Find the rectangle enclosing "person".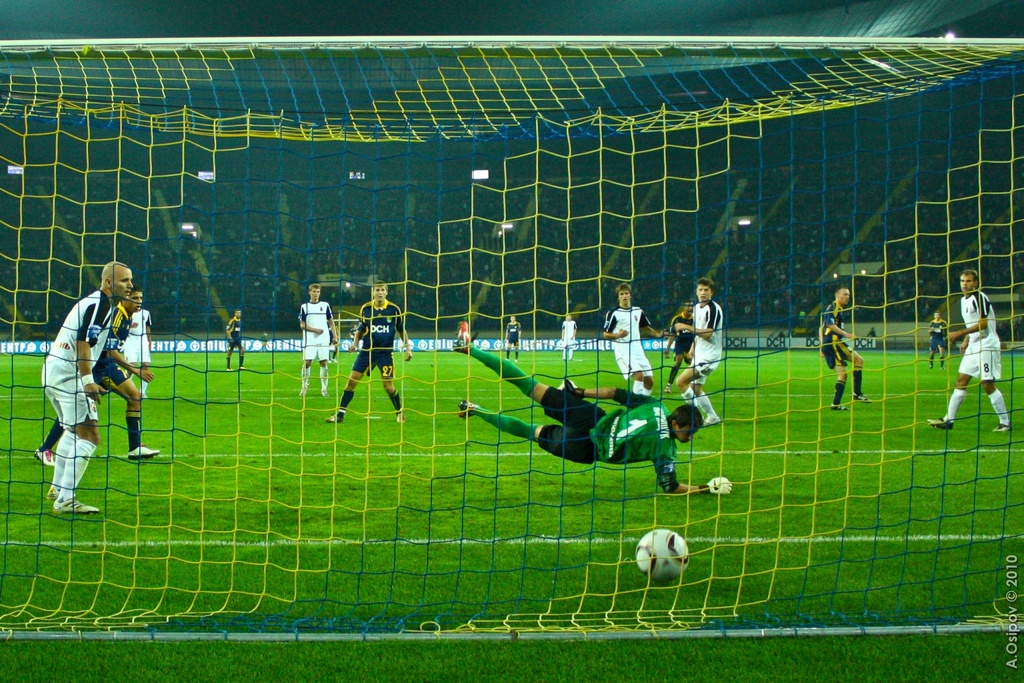
BBox(598, 281, 664, 399).
